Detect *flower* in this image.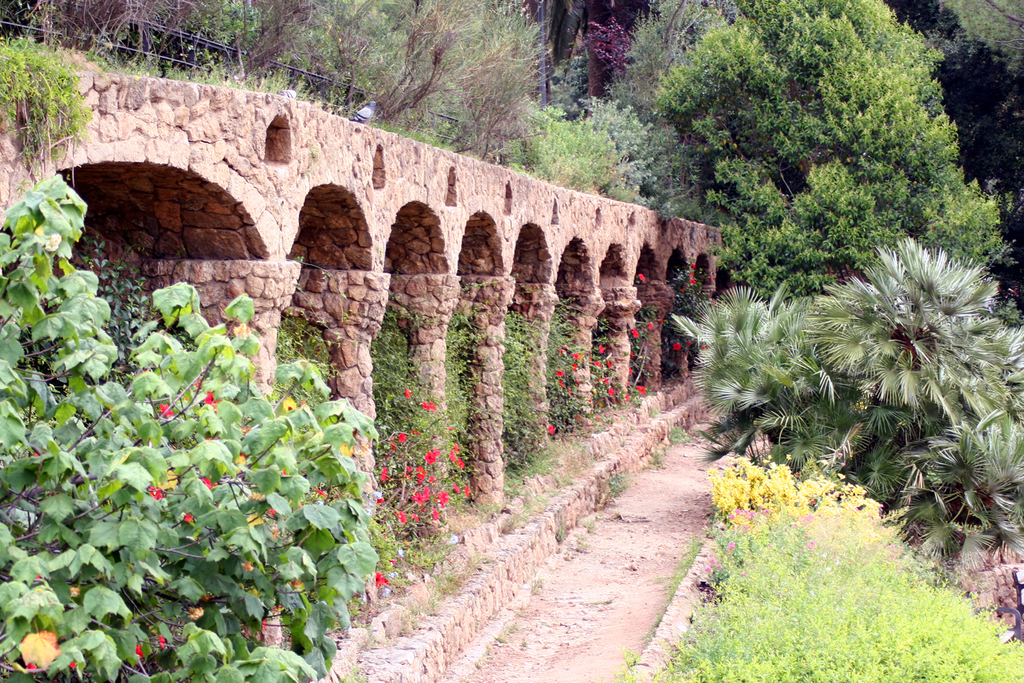
Detection: (x1=543, y1=421, x2=556, y2=436).
